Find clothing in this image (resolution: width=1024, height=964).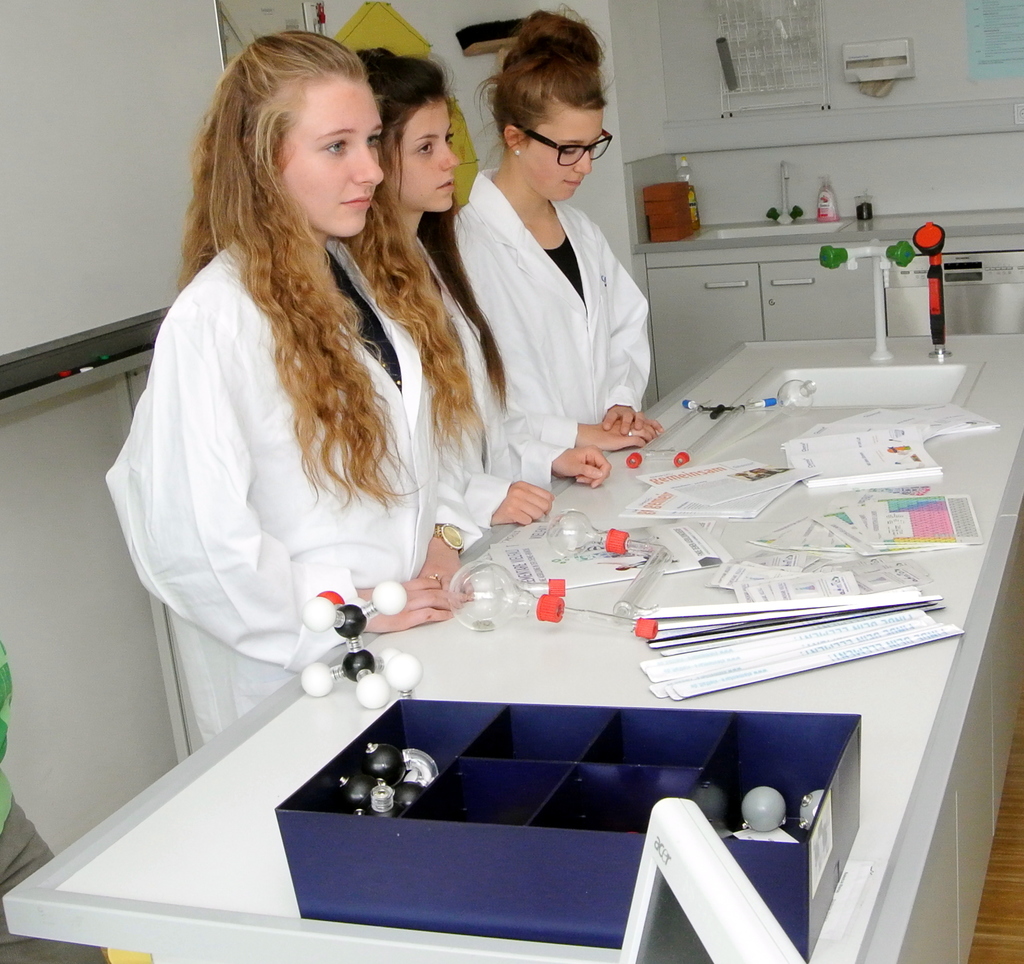
<box>0,651,111,961</box>.
